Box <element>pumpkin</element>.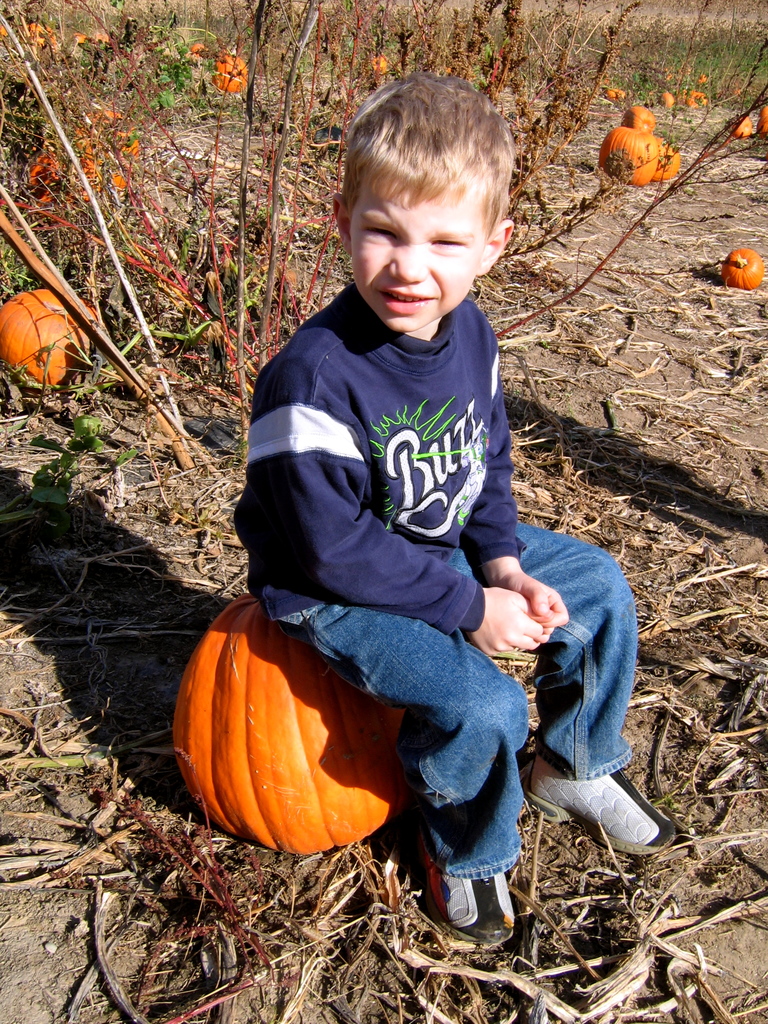
{"x1": 176, "y1": 575, "x2": 401, "y2": 846}.
